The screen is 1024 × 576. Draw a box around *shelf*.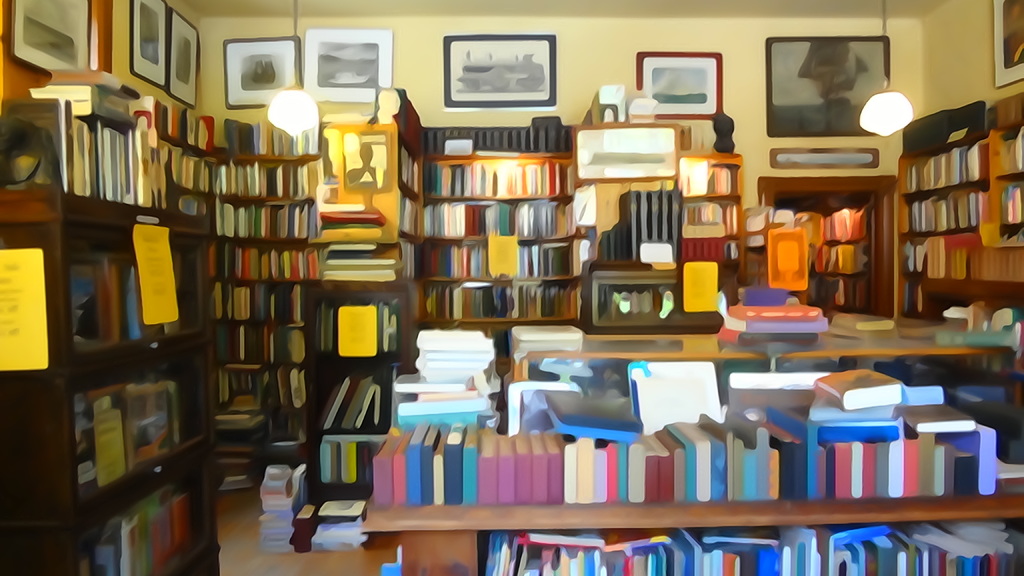
(left=0, top=342, right=206, bottom=534).
